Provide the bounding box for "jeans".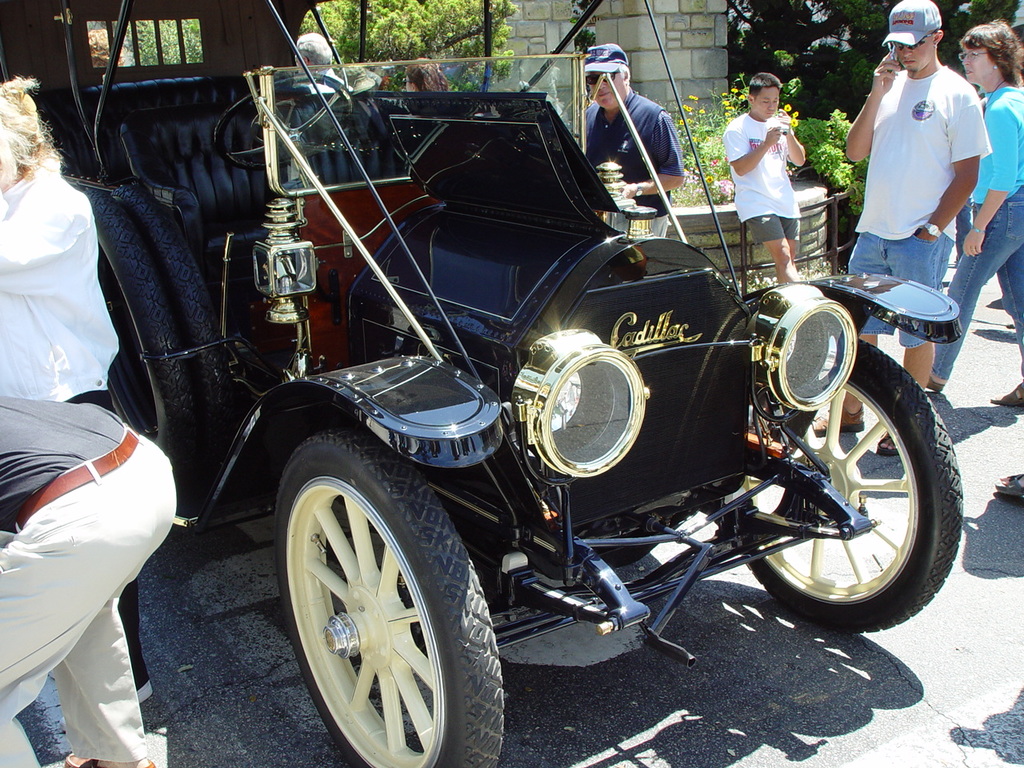
BBox(931, 190, 1023, 379).
